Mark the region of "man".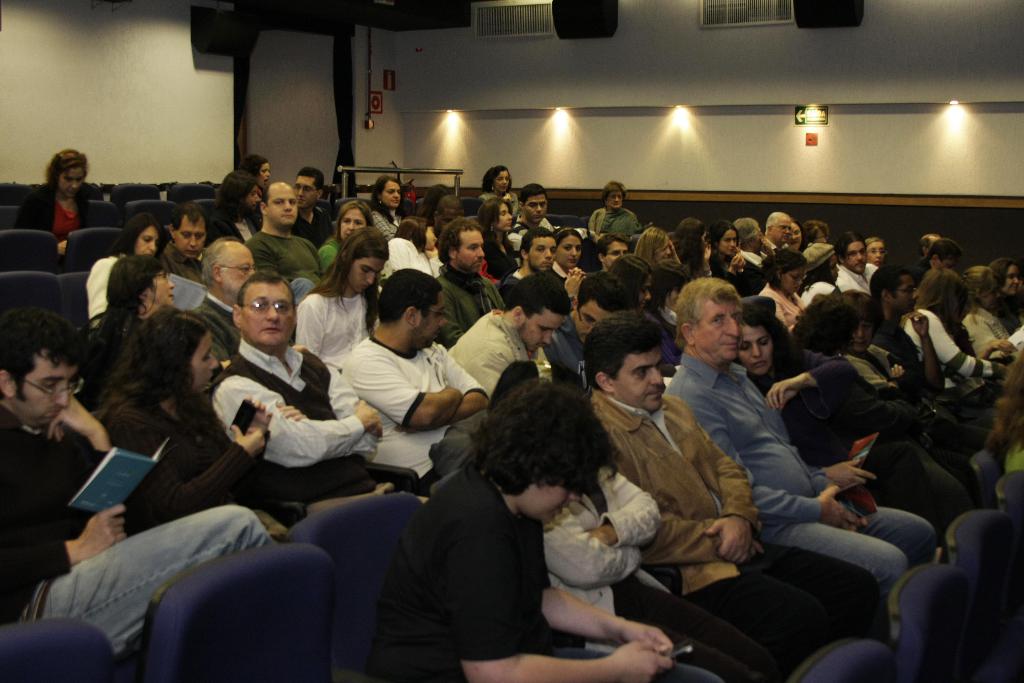
Region: bbox=(834, 227, 879, 296).
